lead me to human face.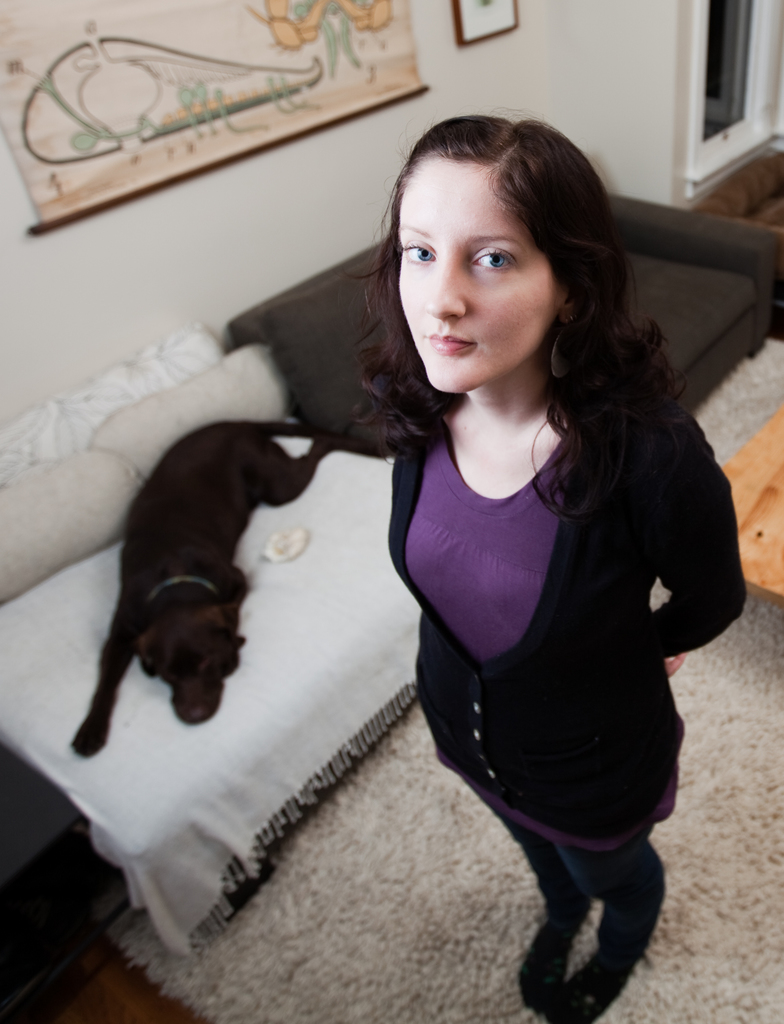
Lead to <region>401, 157, 559, 399</region>.
